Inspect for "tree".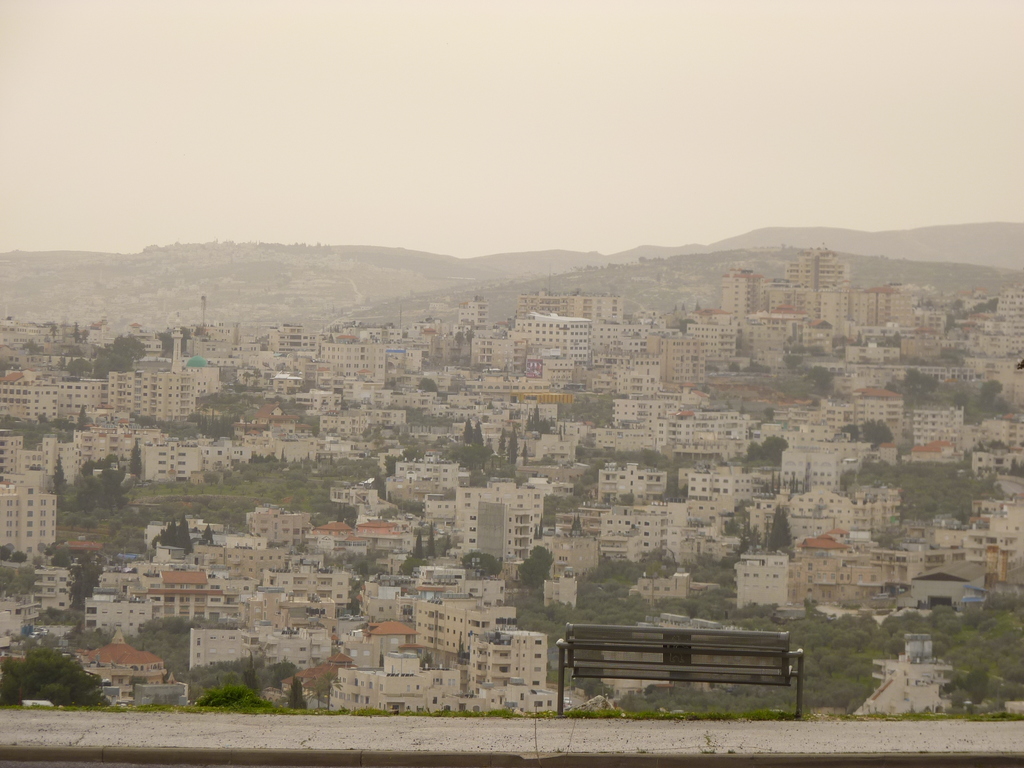
Inspection: crop(556, 402, 565, 418).
